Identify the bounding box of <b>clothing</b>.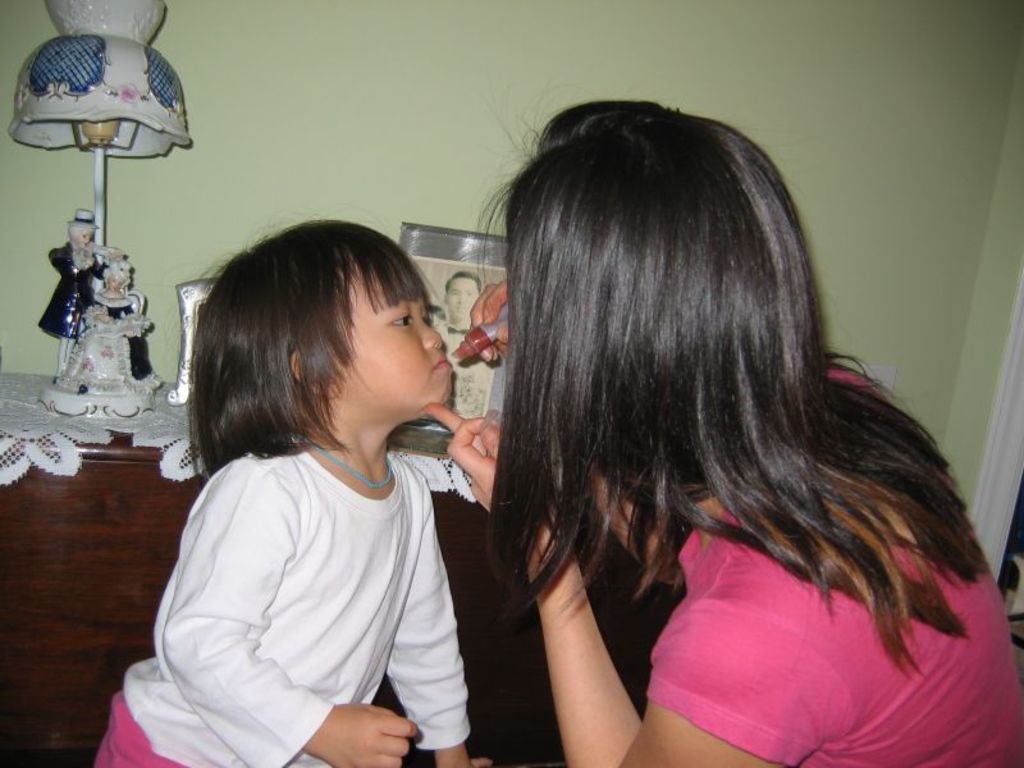
detection(40, 242, 96, 381).
